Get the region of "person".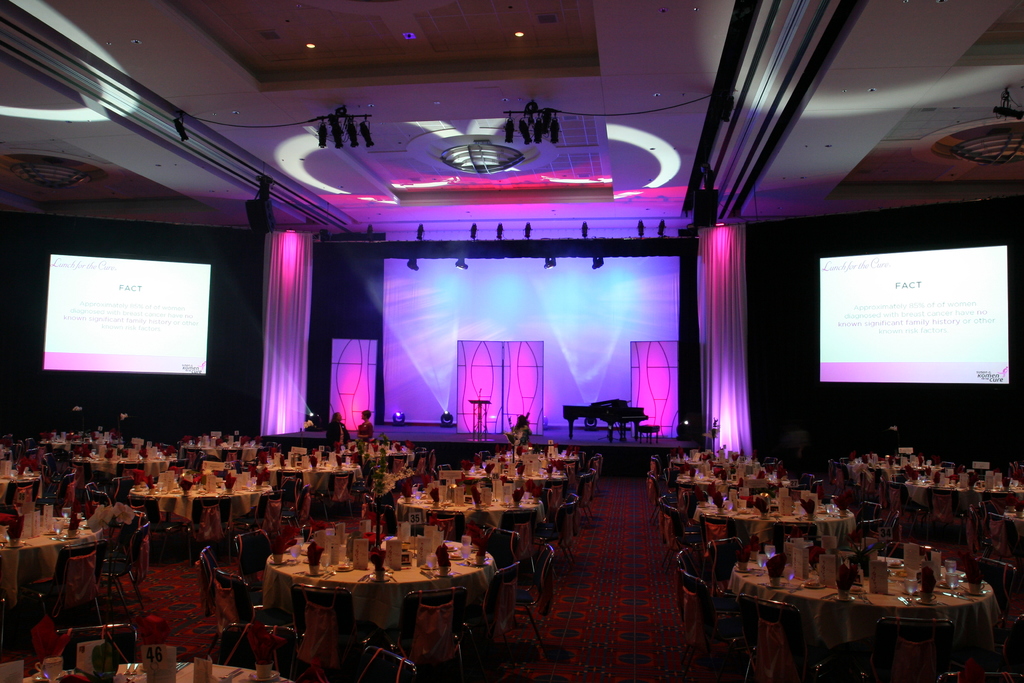
324 413 350 455.
